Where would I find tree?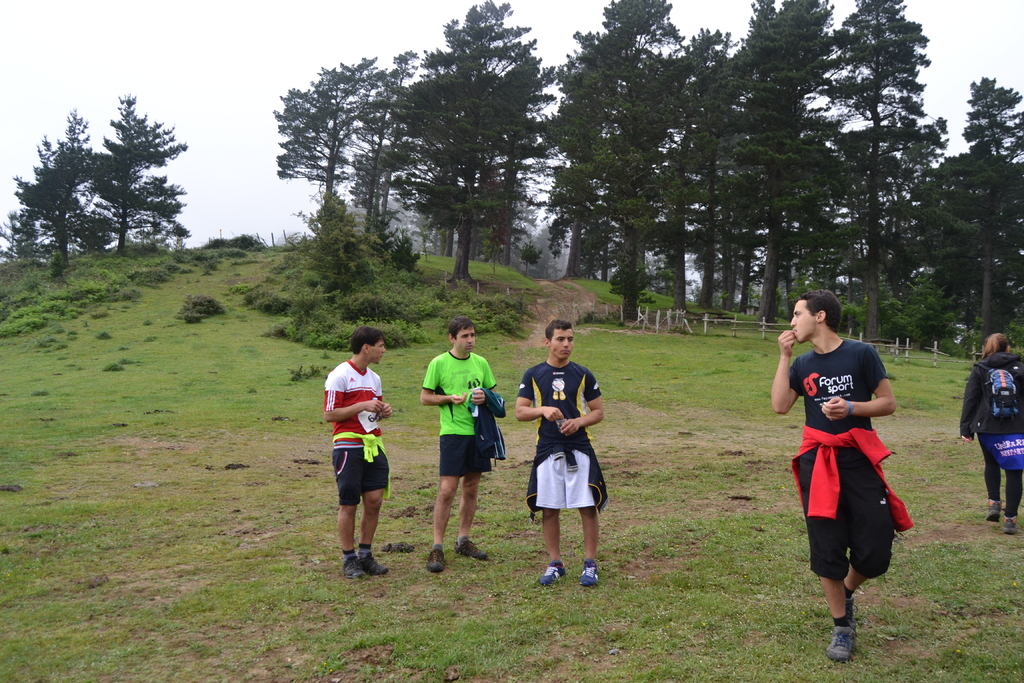
At bbox=[721, 0, 847, 322].
